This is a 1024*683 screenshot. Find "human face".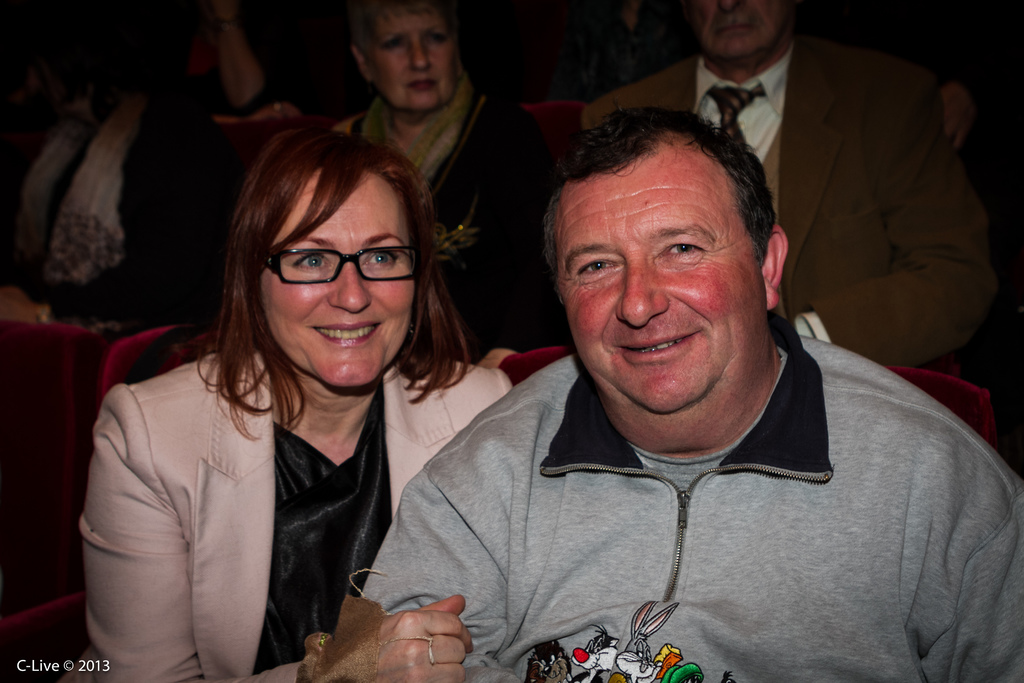
Bounding box: [left=559, top=148, right=759, bottom=413].
